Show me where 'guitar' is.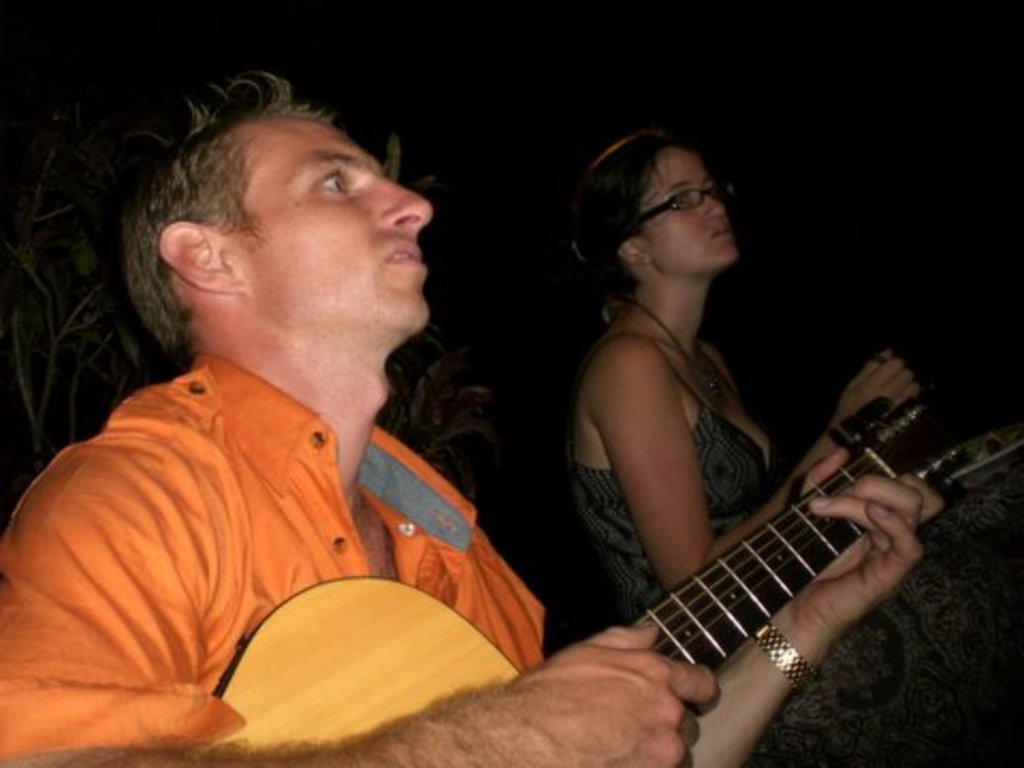
'guitar' is at pyautogui.locateOnScreen(322, 292, 951, 753).
